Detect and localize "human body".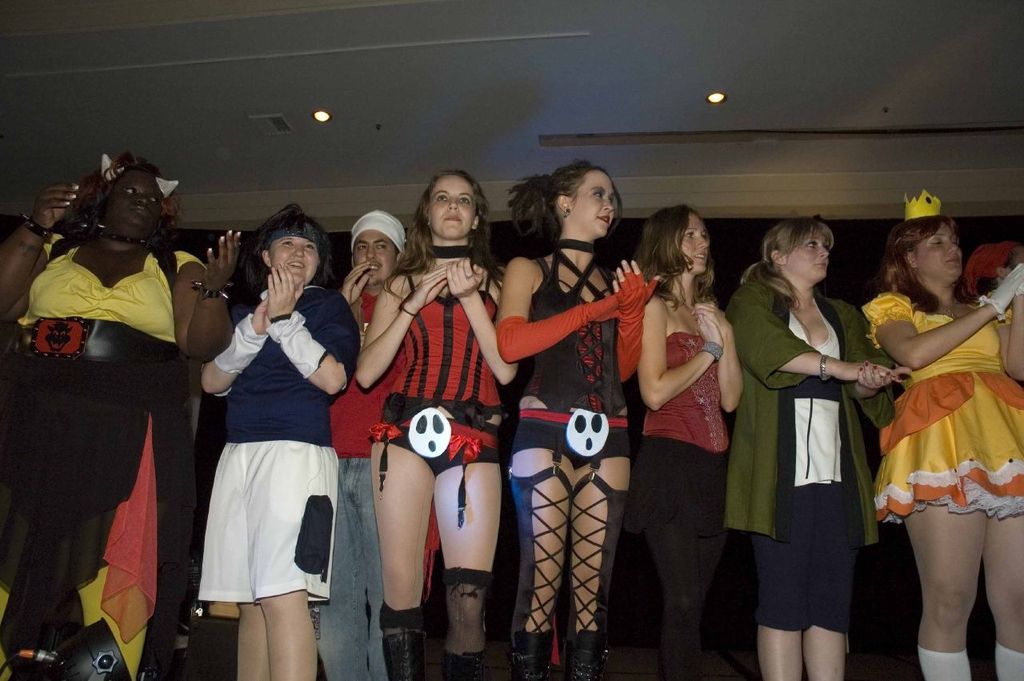
Localized at (335,206,437,680).
